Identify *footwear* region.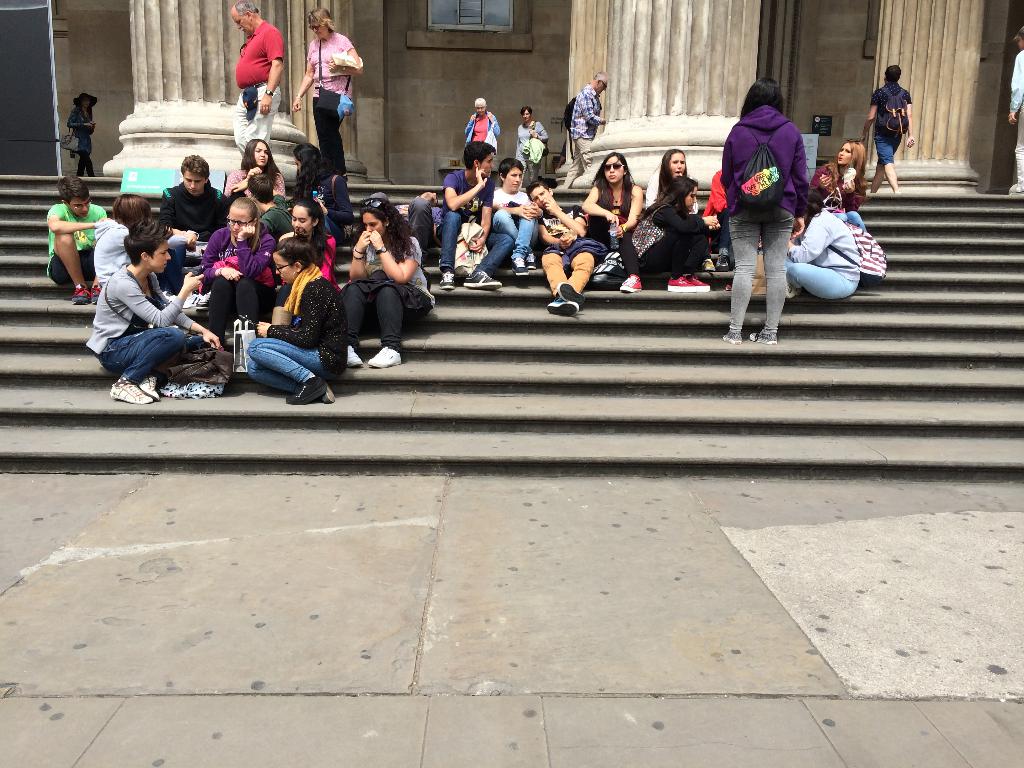
Region: (x1=785, y1=278, x2=802, y2=300).
